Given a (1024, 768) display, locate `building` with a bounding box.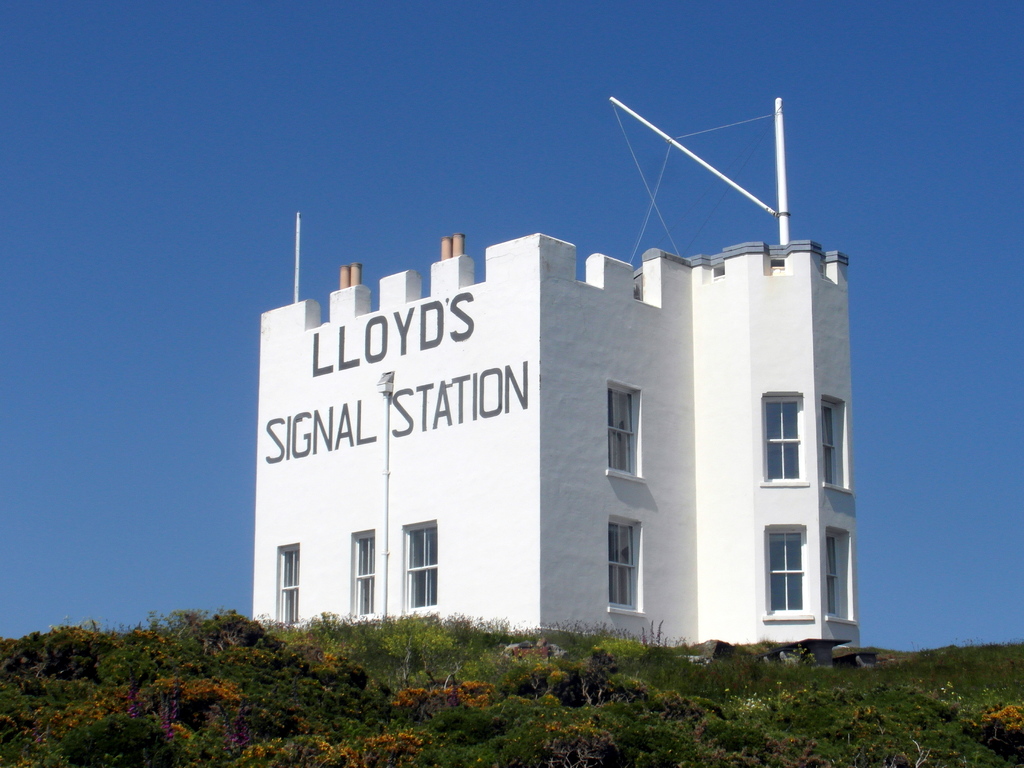
Located: bbox(255, 95, 861, 652).
